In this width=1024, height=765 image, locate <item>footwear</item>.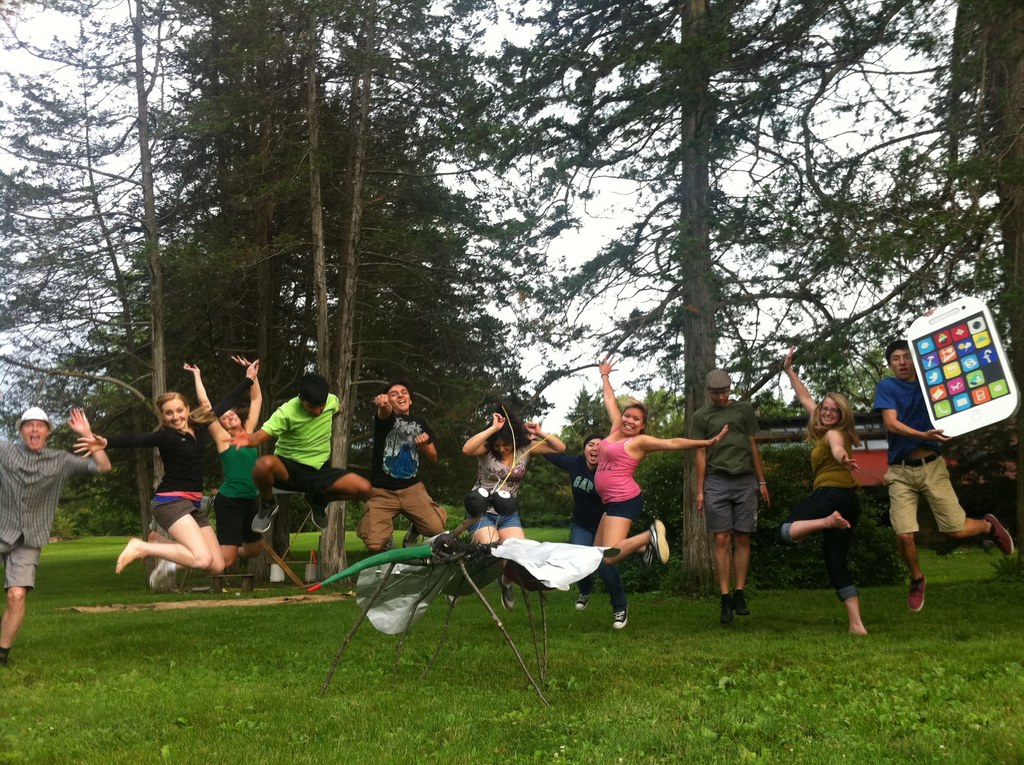
Bounding box: [left=246, top=488, right=281, bottom=535].
